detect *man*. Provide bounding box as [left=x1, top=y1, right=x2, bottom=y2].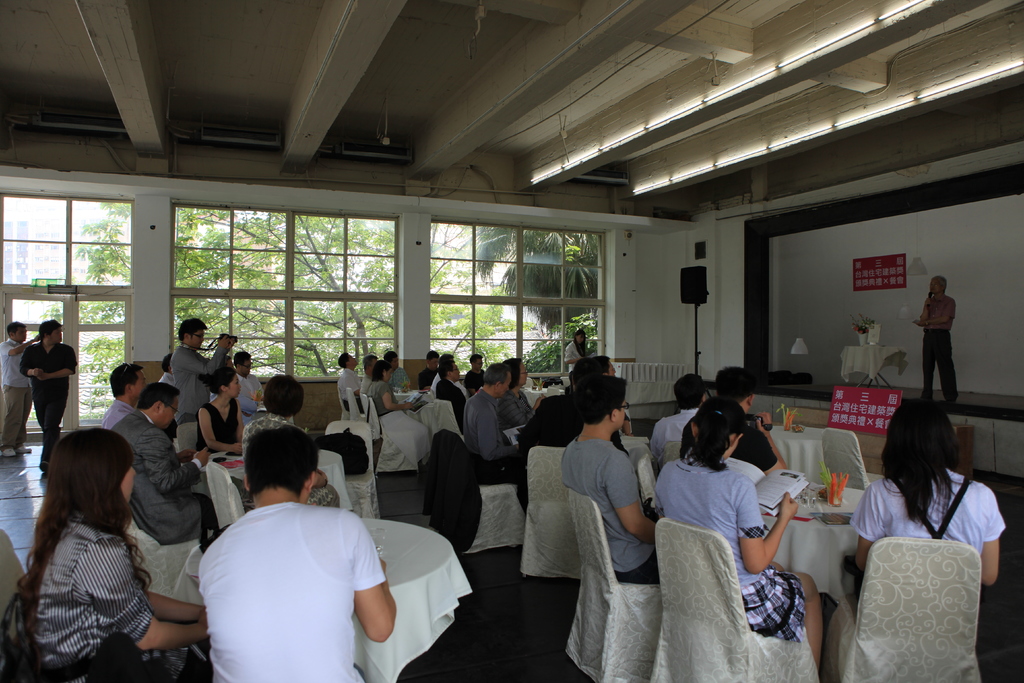
[left=715, top=365, right=786, bottom=477].
